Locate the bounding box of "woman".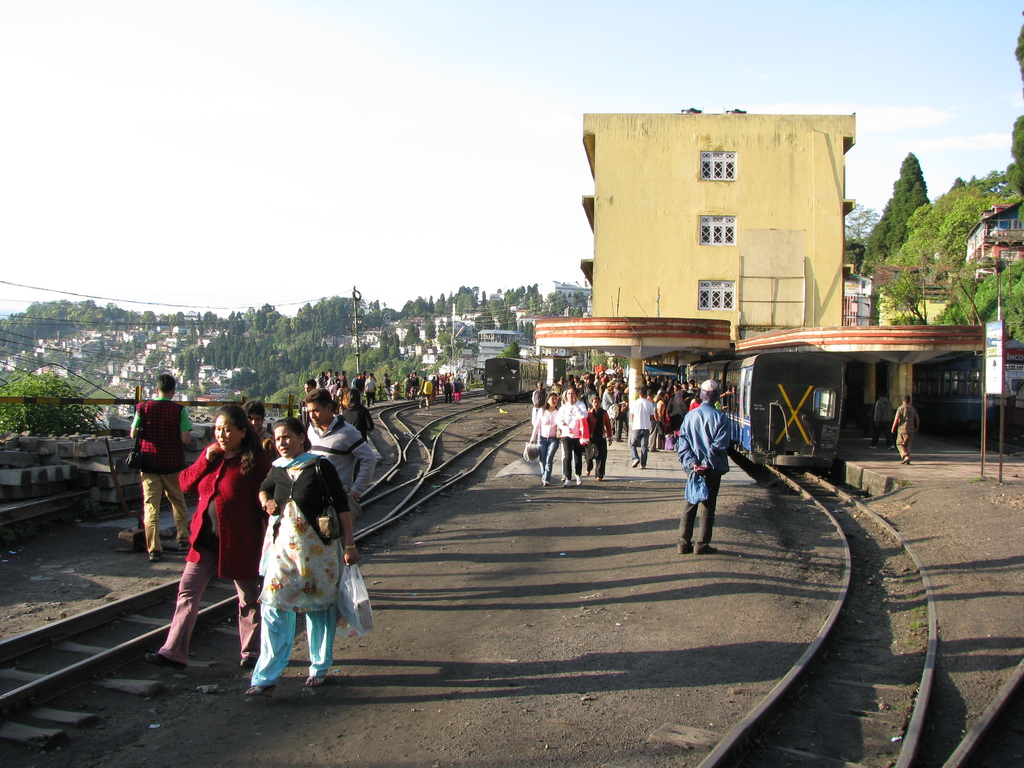
Bounding box: [332,378,341,397].
